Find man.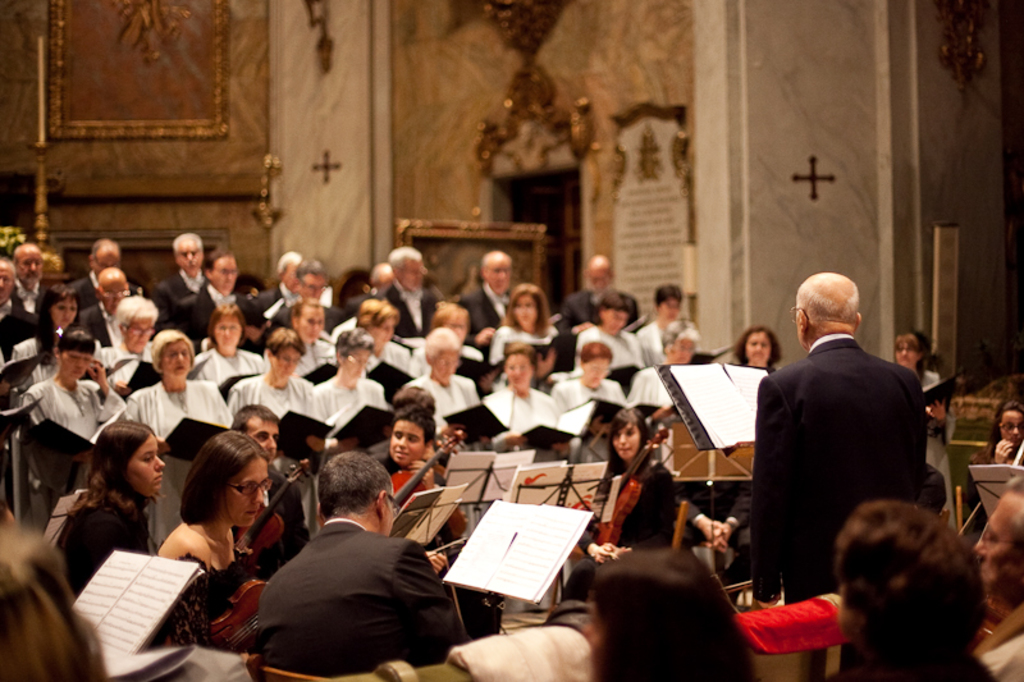
locate(379, 246, 434, 334).
